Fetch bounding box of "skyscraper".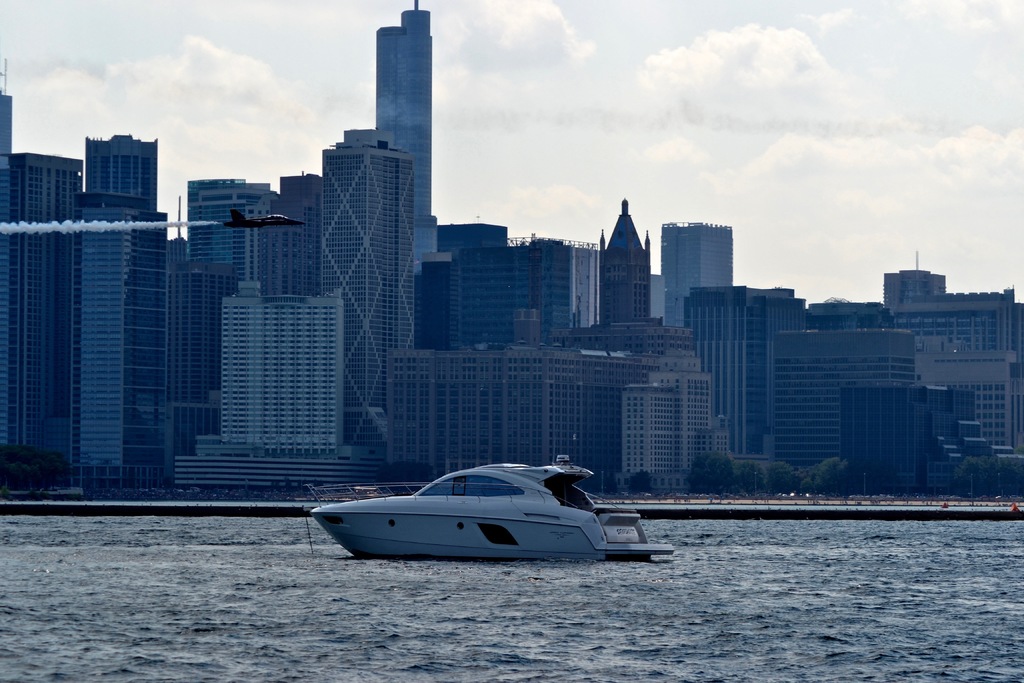
Bbox: (378,0,439,276).
